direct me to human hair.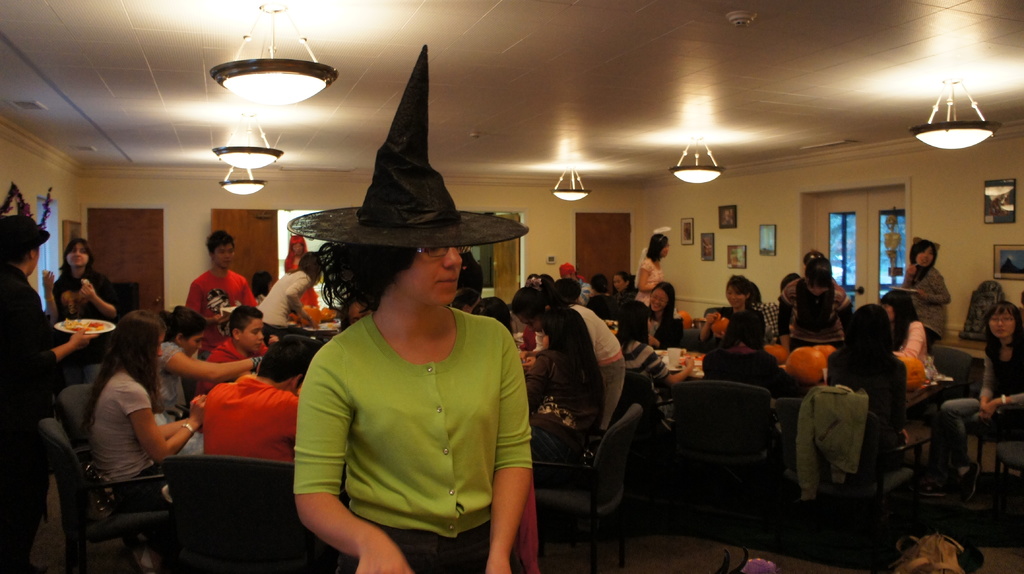
Direction: region(714, 306, 769, 353).
